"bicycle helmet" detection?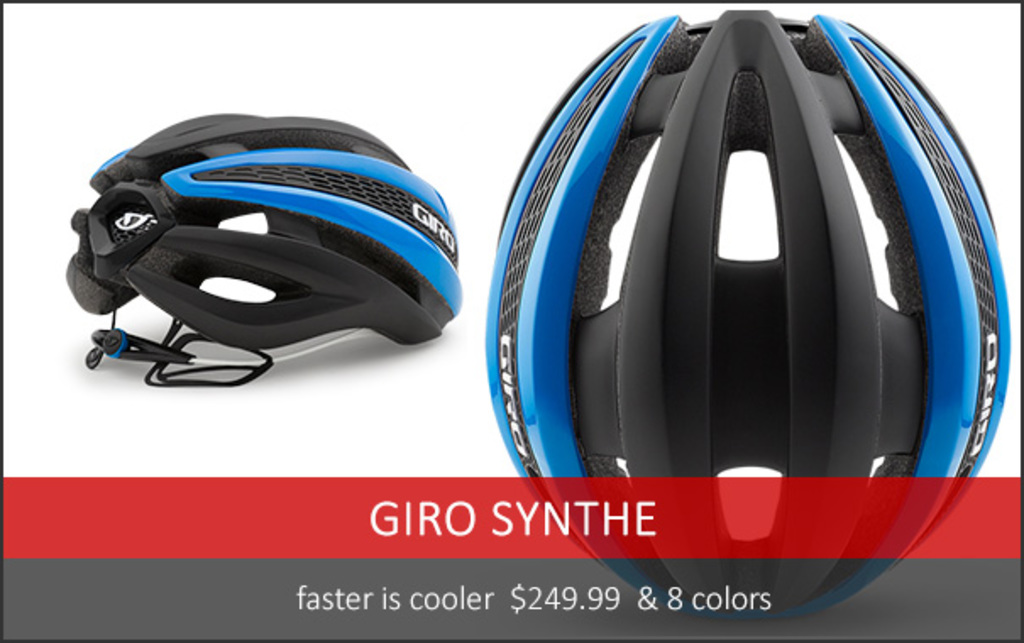
BBox(69, 105, 467, 381)
